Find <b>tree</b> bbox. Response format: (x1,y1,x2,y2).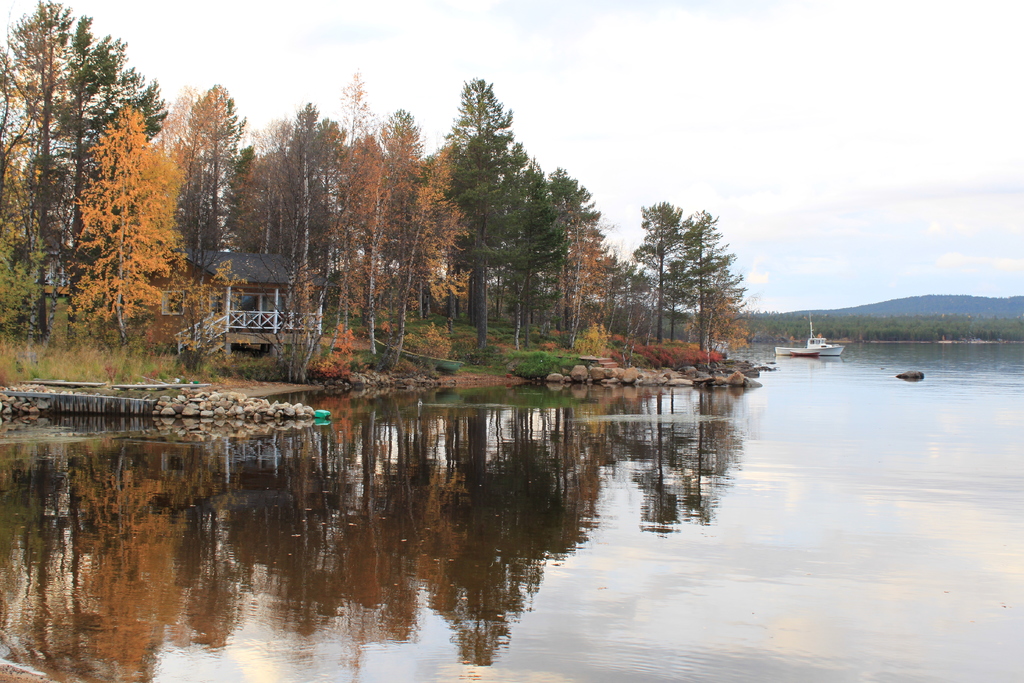
(266,99,356,384).
